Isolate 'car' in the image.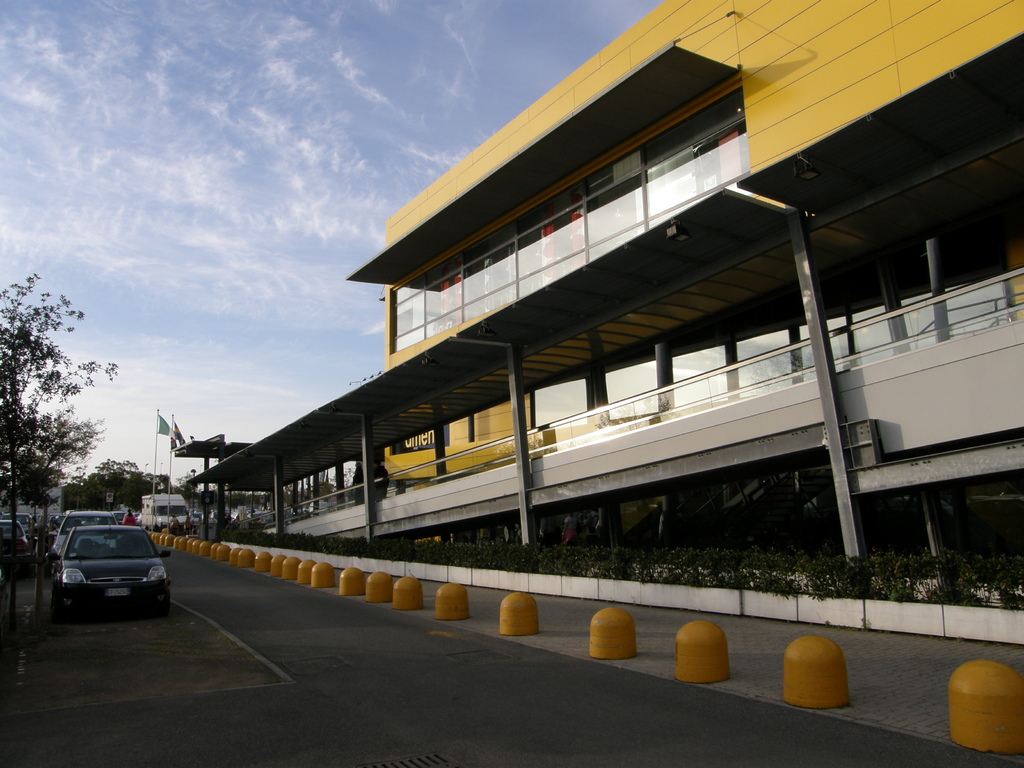
Isolated region: detection(33, 519, 178, 620).
